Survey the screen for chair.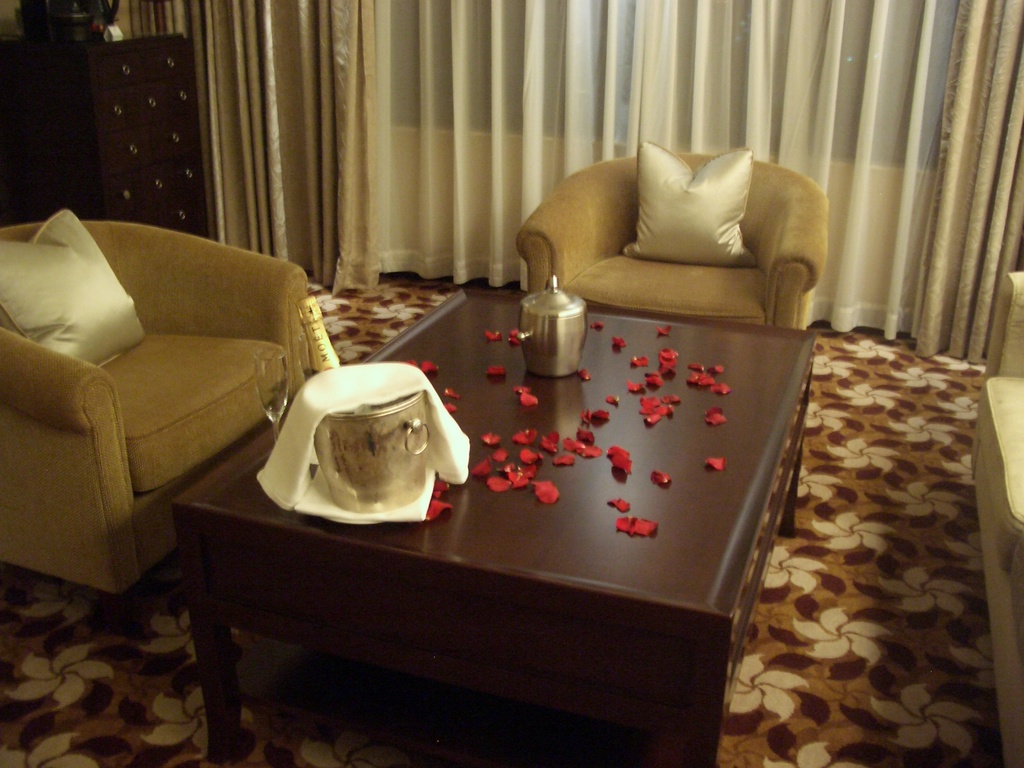
Survey found: 515:151:828:332.
